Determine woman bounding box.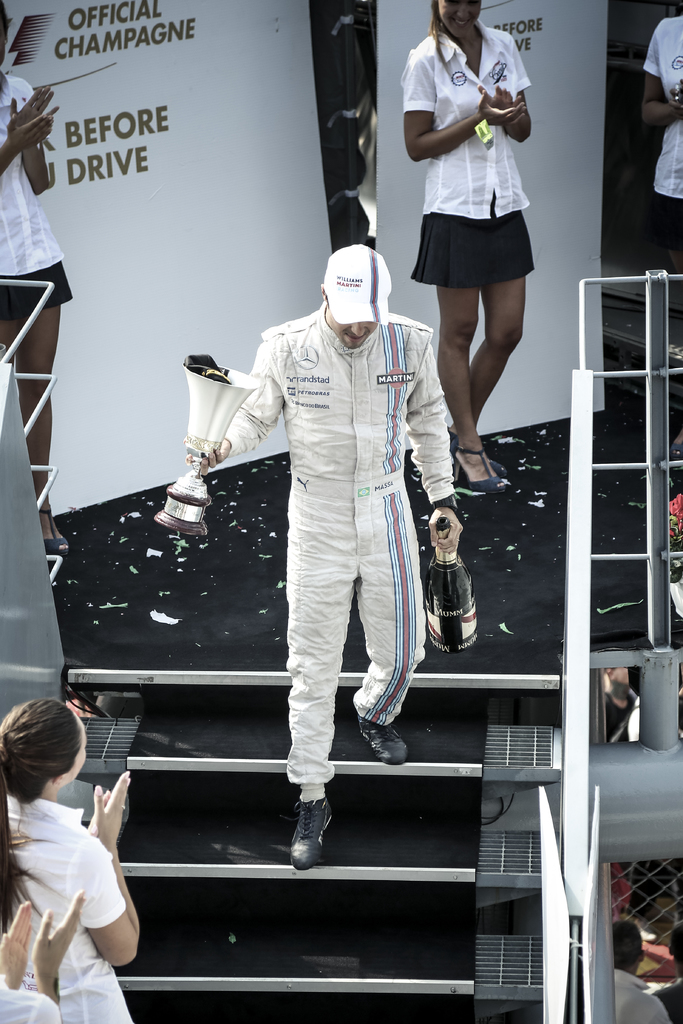
Determined: pyautogui.locateOnScreen(642, 12, 682, 465).
